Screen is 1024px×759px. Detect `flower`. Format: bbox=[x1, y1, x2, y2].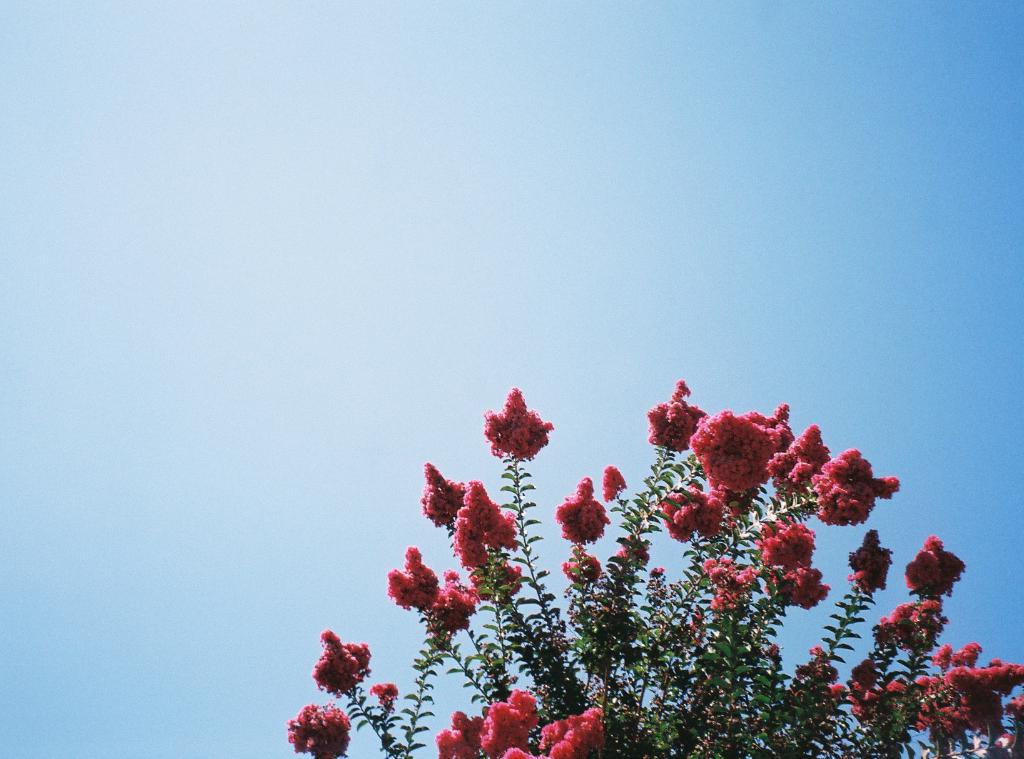
bbox=[486, 380, 547, 465].
